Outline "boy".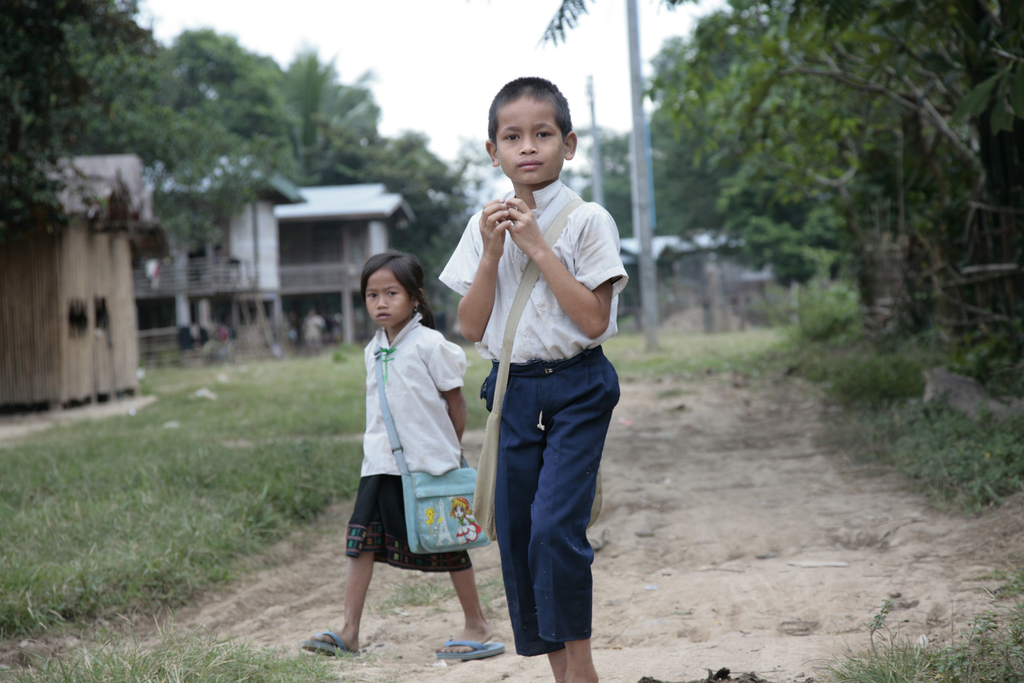
Outline: [left=442, top=83, right=638, bottom=654].
